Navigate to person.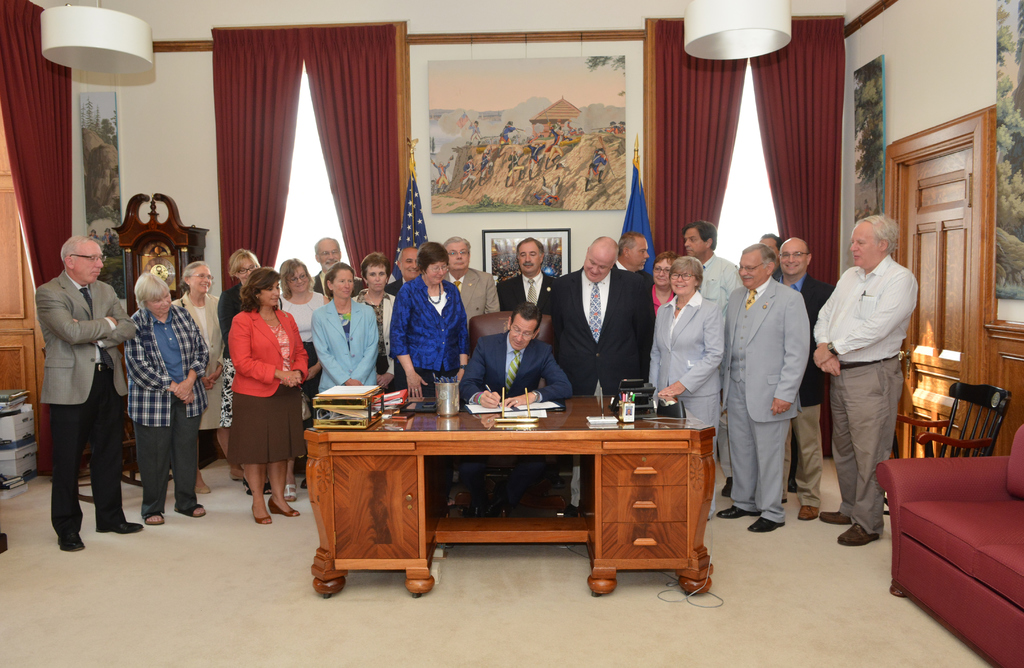
Navigation target: <region>614, 231, 652, 275</region>.
